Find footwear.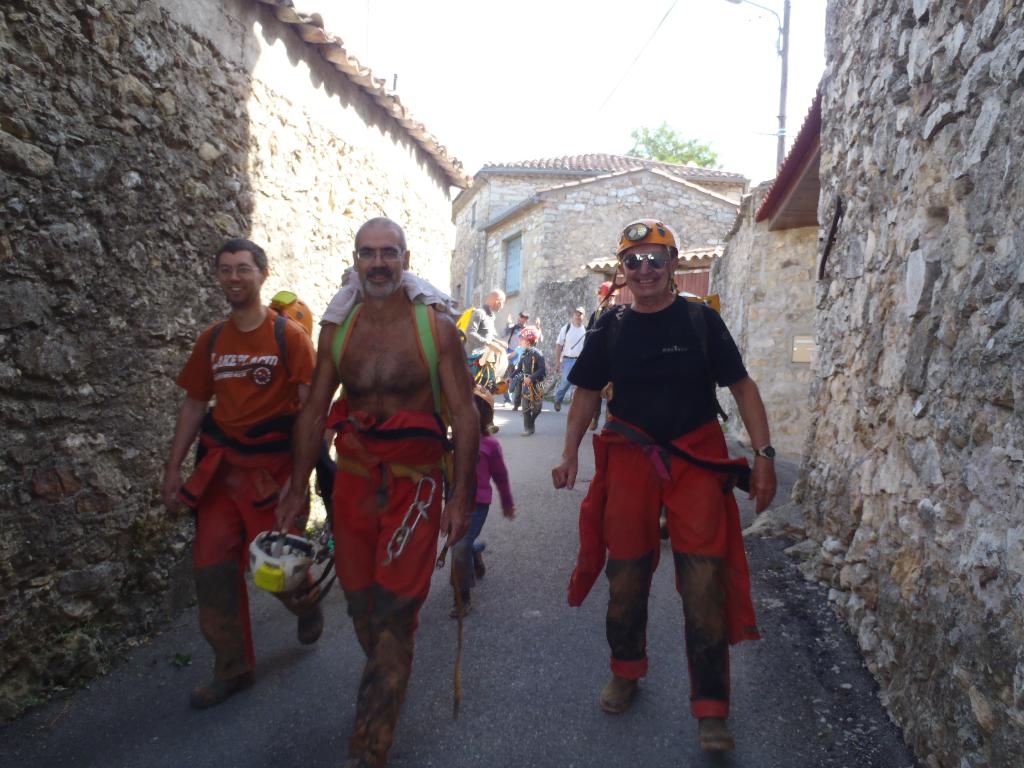
bbox(697, 716, 735, 753).
